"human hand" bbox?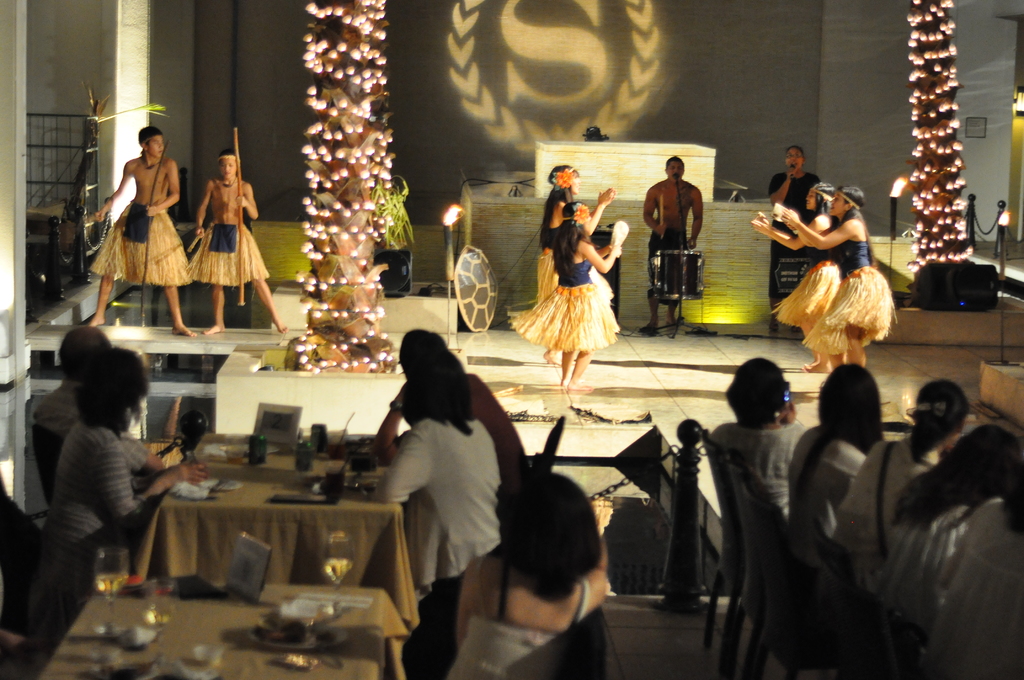
<bbox>755, 211, 771, 224</bbox>
